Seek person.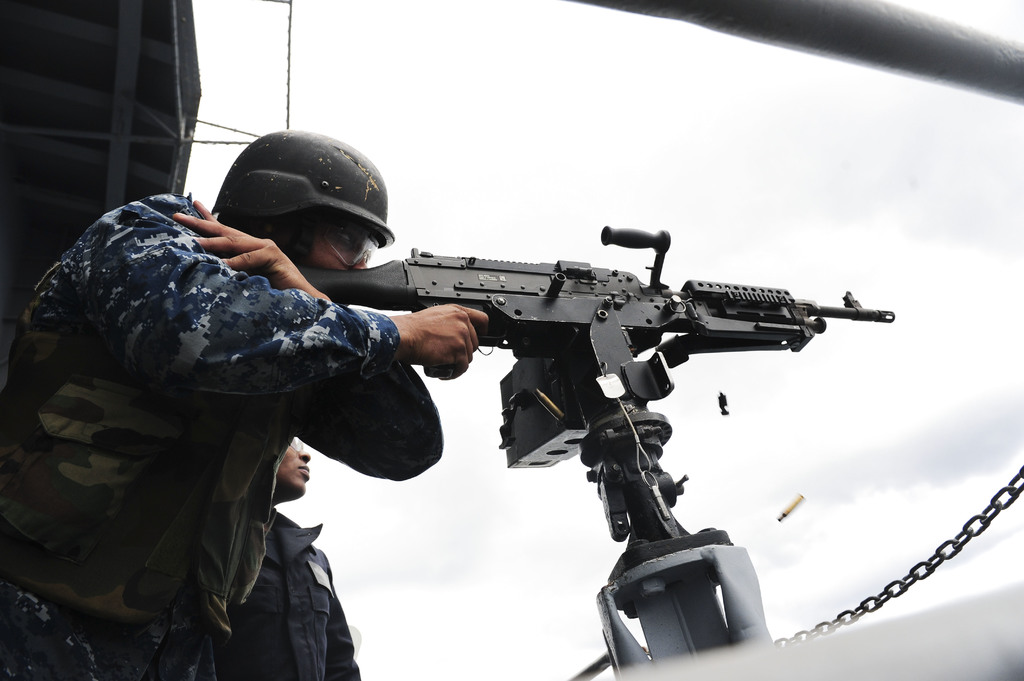
(left=10, top=154, right=423, bottom=670).
